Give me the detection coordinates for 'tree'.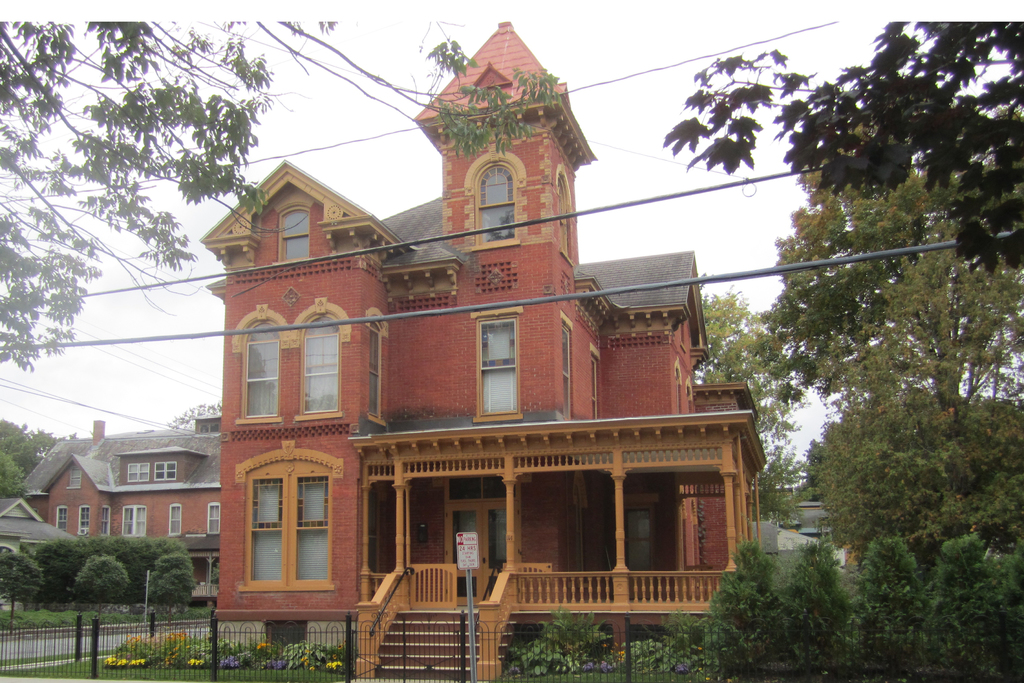
{"left": 648, "top": 12, "right": 1023, "bottom": 268}.
